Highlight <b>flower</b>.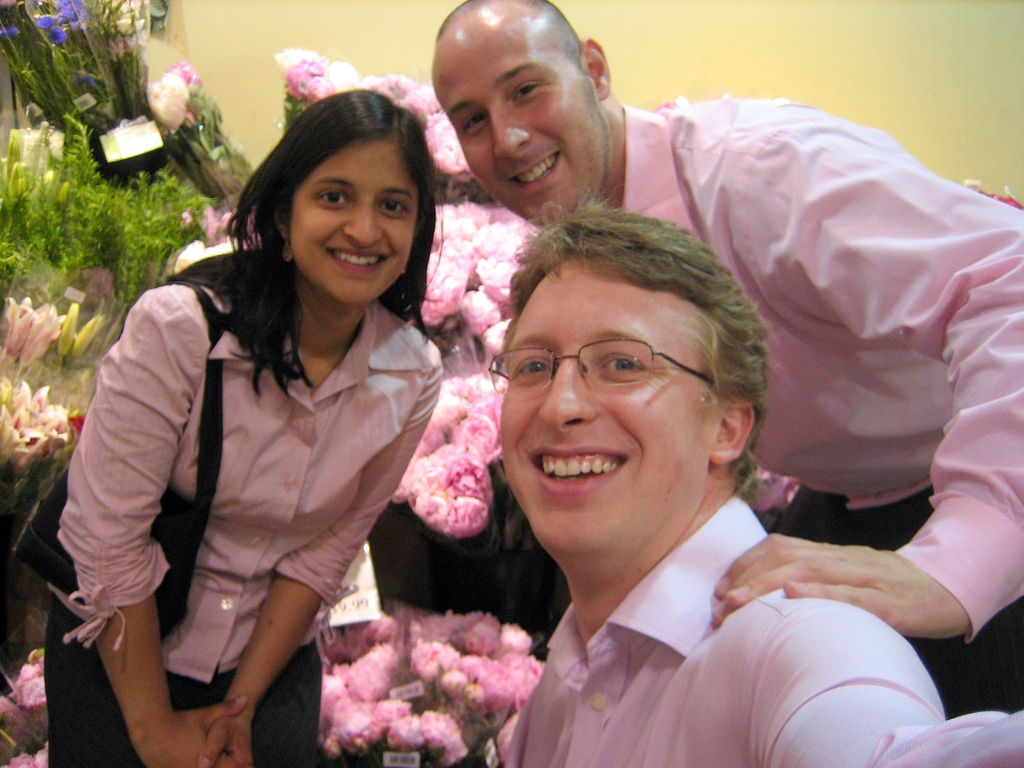
Highlighted region: BBox(426, 712, 470, 762).
